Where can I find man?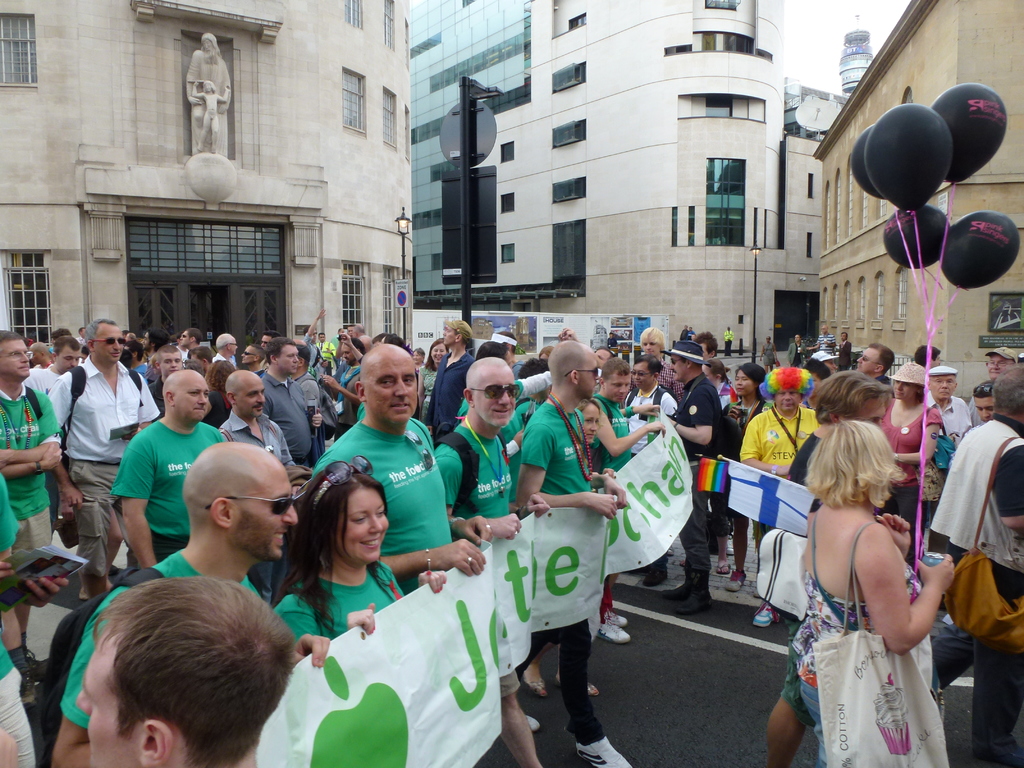
You can find it at box(649, 335, 730, 616).
